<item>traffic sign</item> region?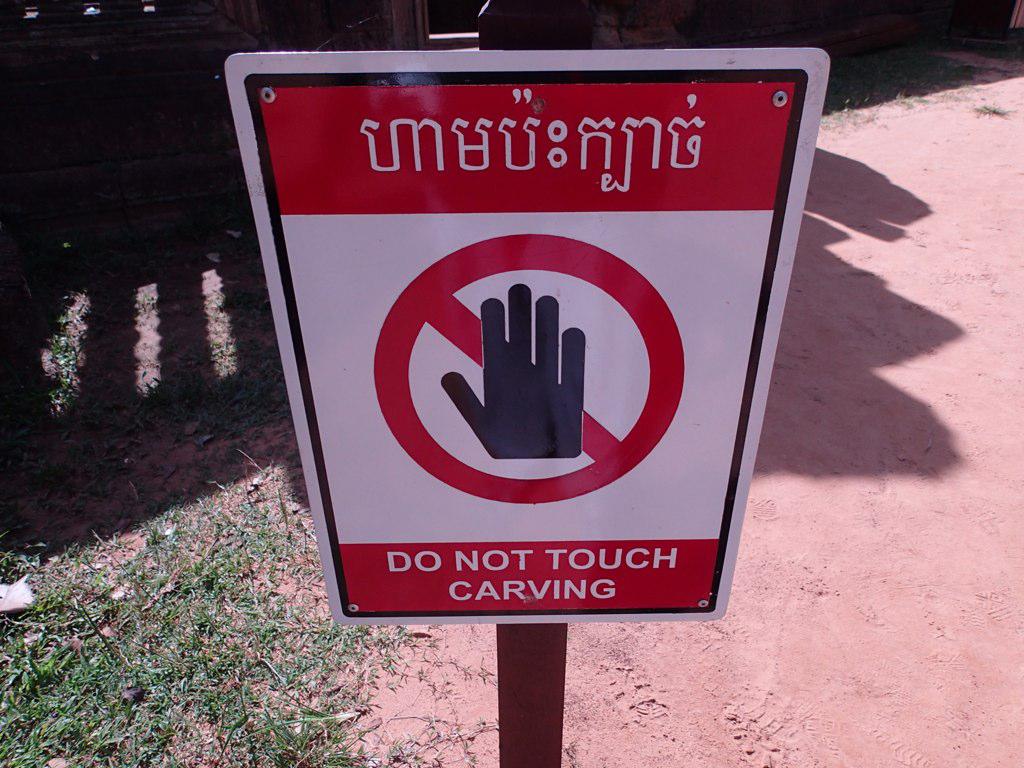
l=228, t=49, r=827, b=623
